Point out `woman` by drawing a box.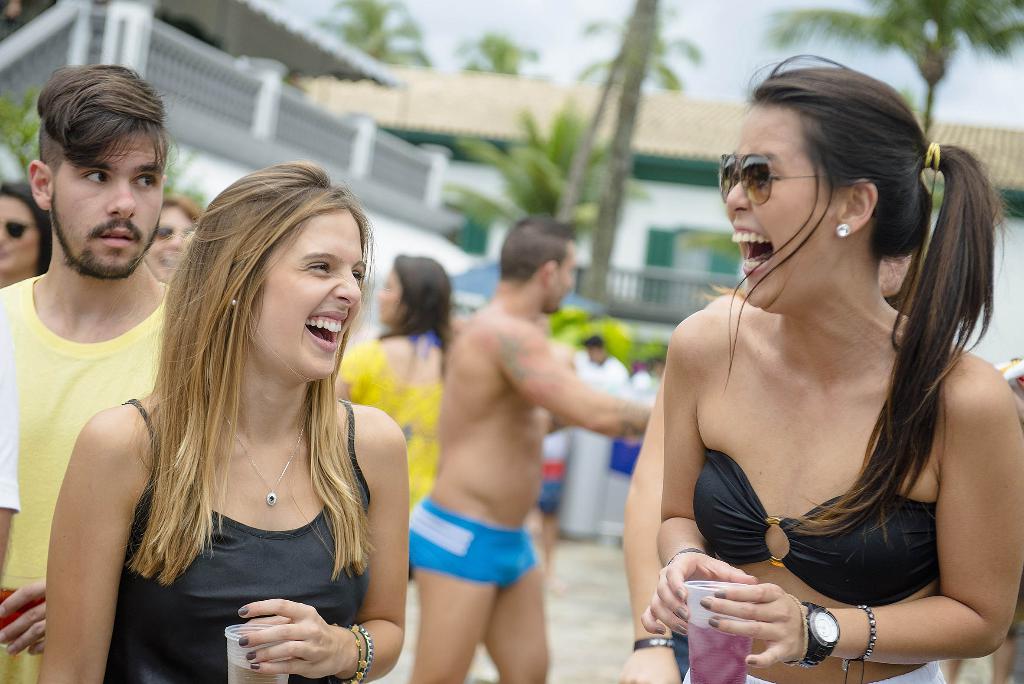
16 160 428 683.
